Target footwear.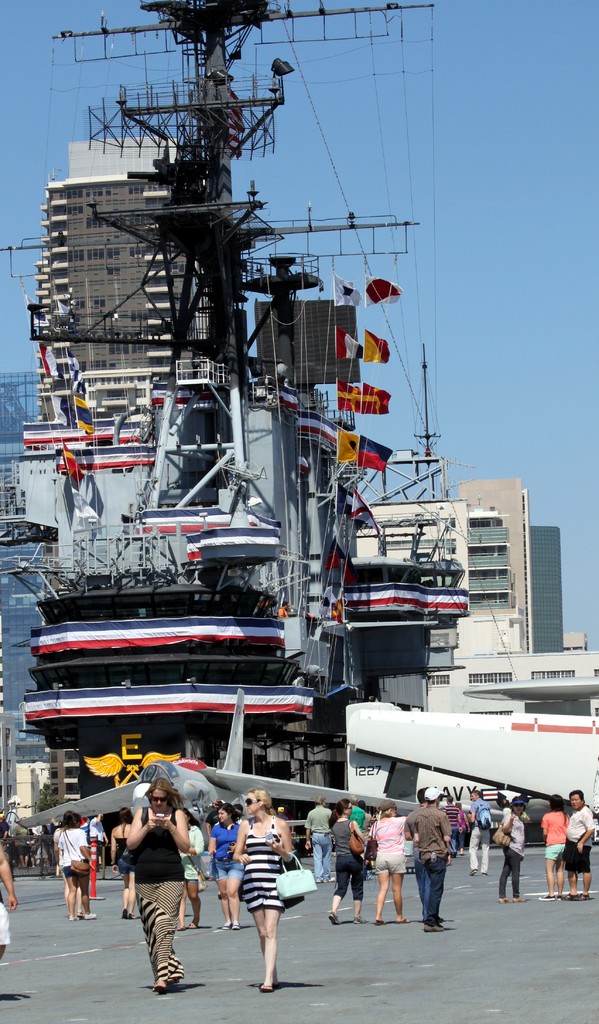
Target region: pyautogui.locateOnScreen(538, 893, 555, 900).
